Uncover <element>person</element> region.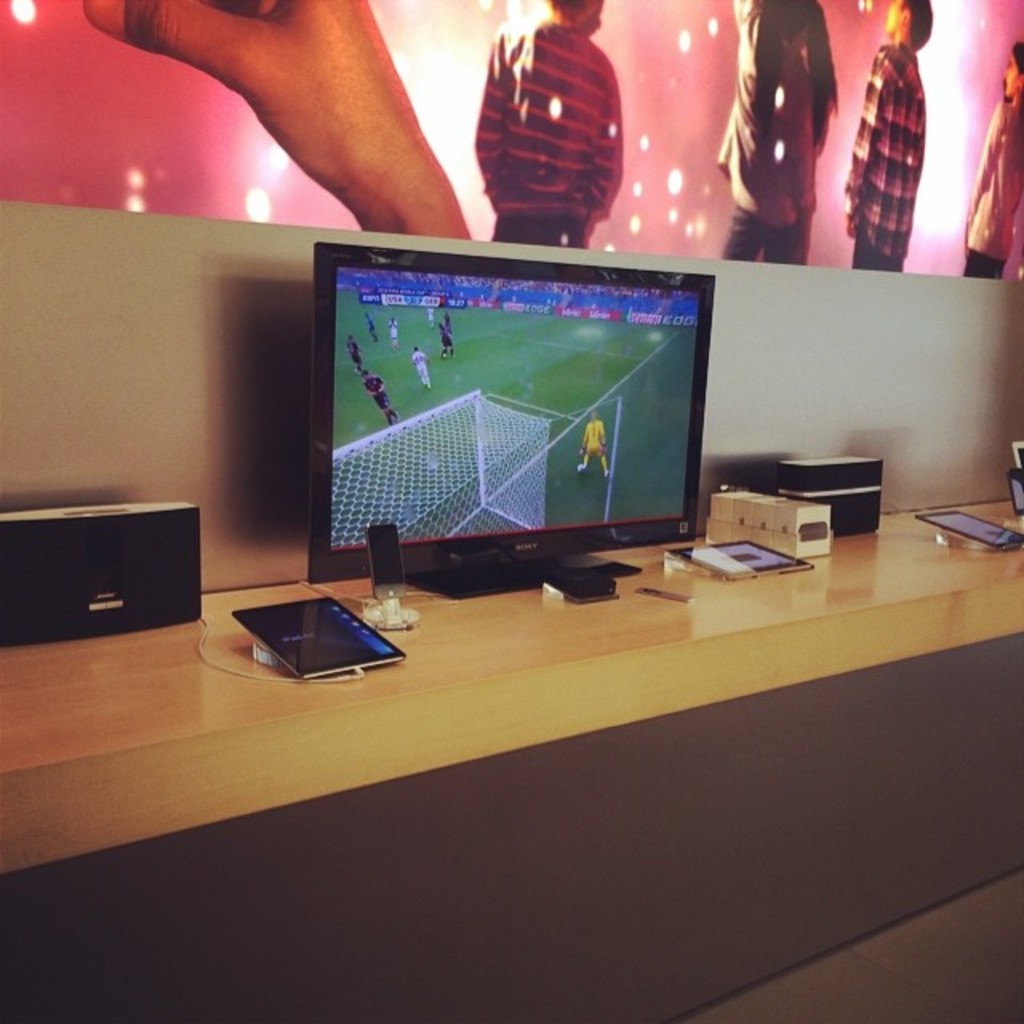
Uncovered: <box>830,0,918,272</box>.
